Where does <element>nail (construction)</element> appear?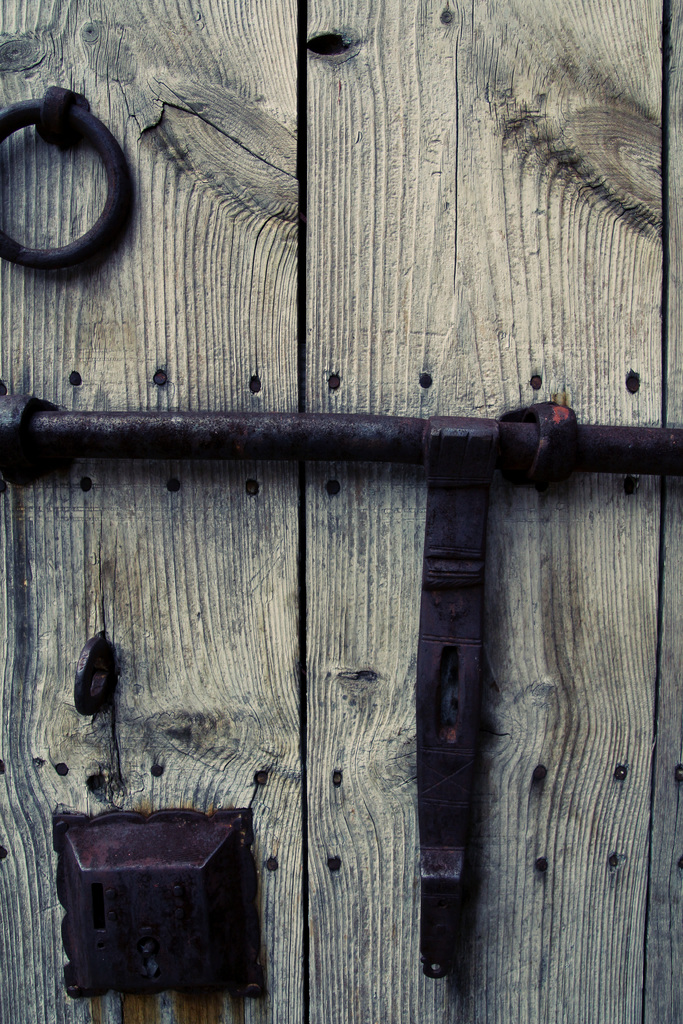
Appears at select_region(327, 480, 342, 501).
